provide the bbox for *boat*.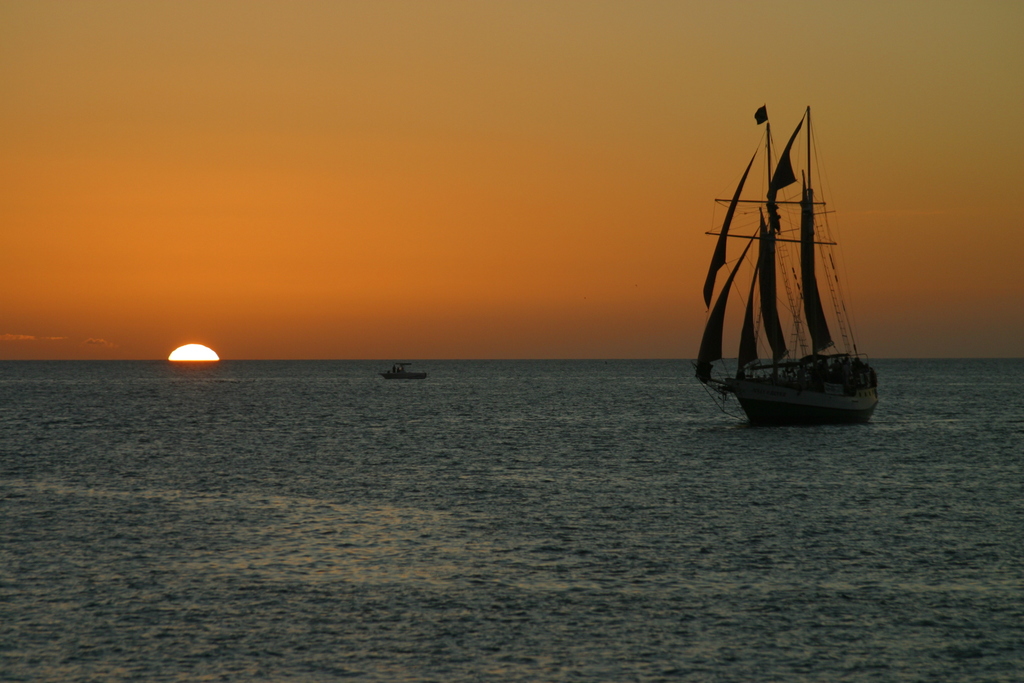
pyautogui.locateOnScreen(707, 109, 900, 432).
